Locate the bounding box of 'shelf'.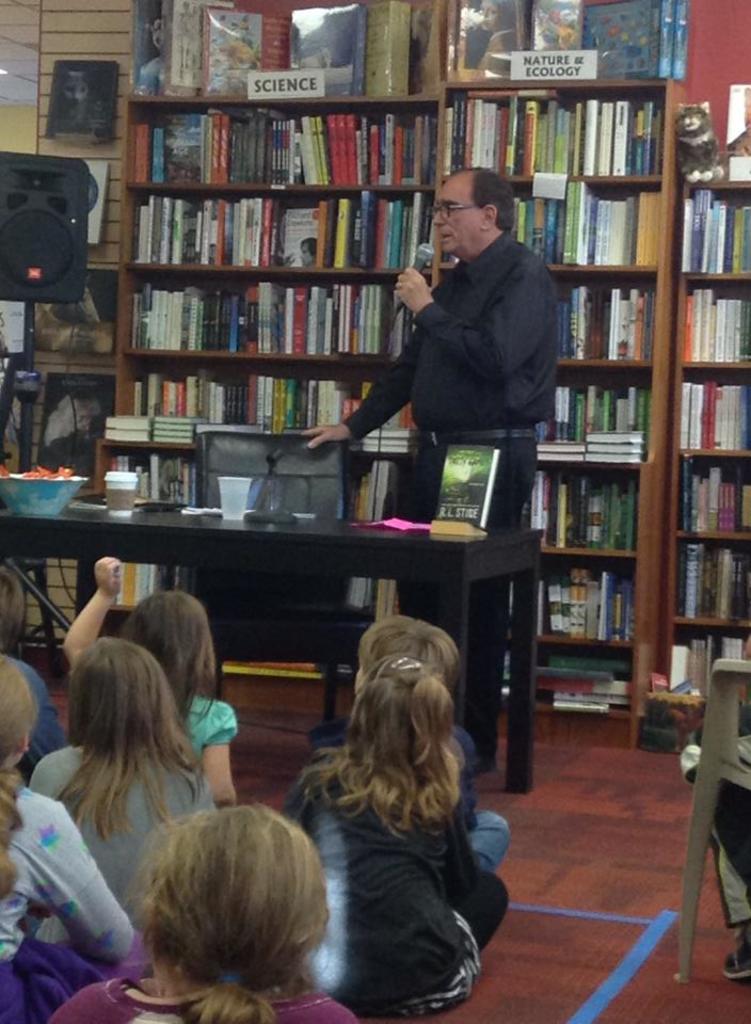
Bounding box: [657, 454, 750, 546].
